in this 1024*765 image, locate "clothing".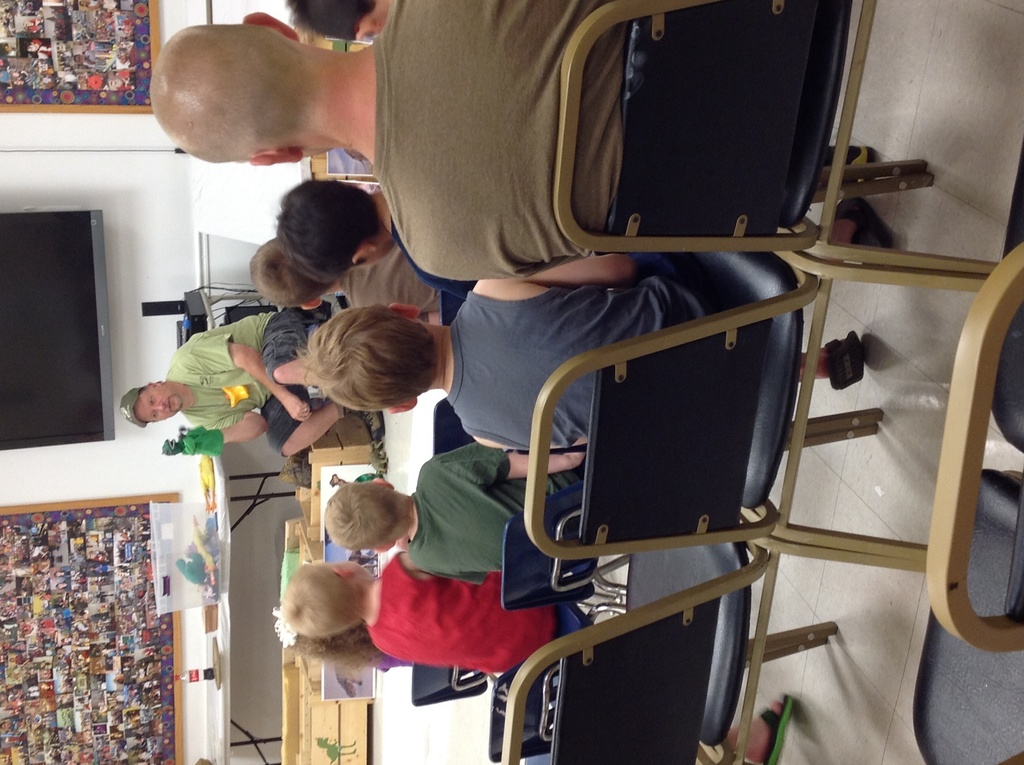
Bounding box: (x1=368, y1=642, x2=413, y2=675).
